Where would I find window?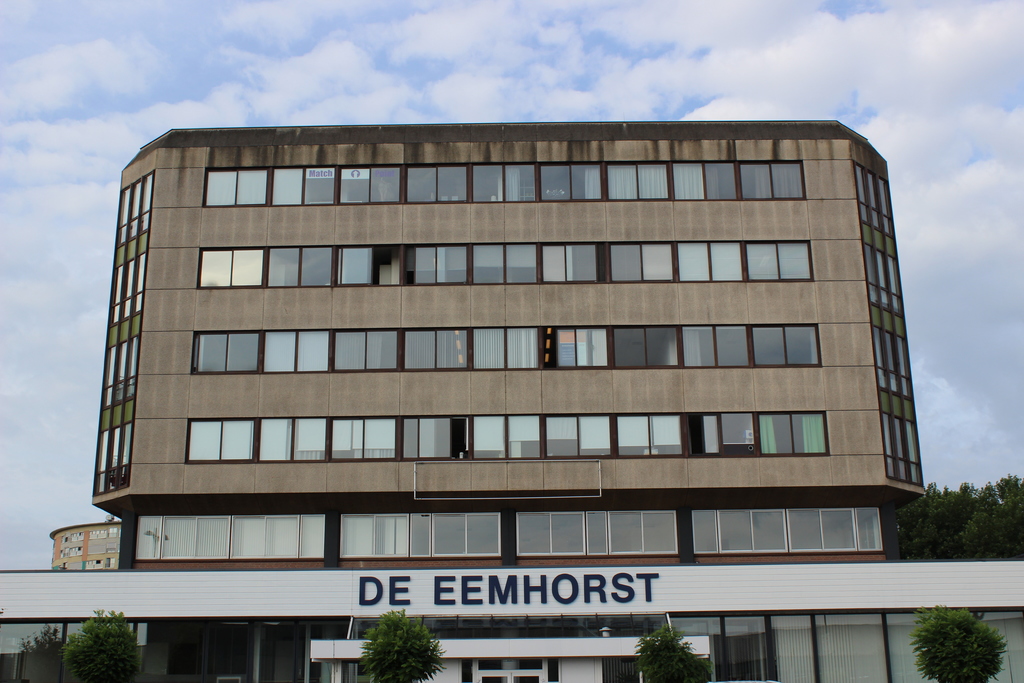
At <bbox>194, 334, 263, 370</bbox>.
